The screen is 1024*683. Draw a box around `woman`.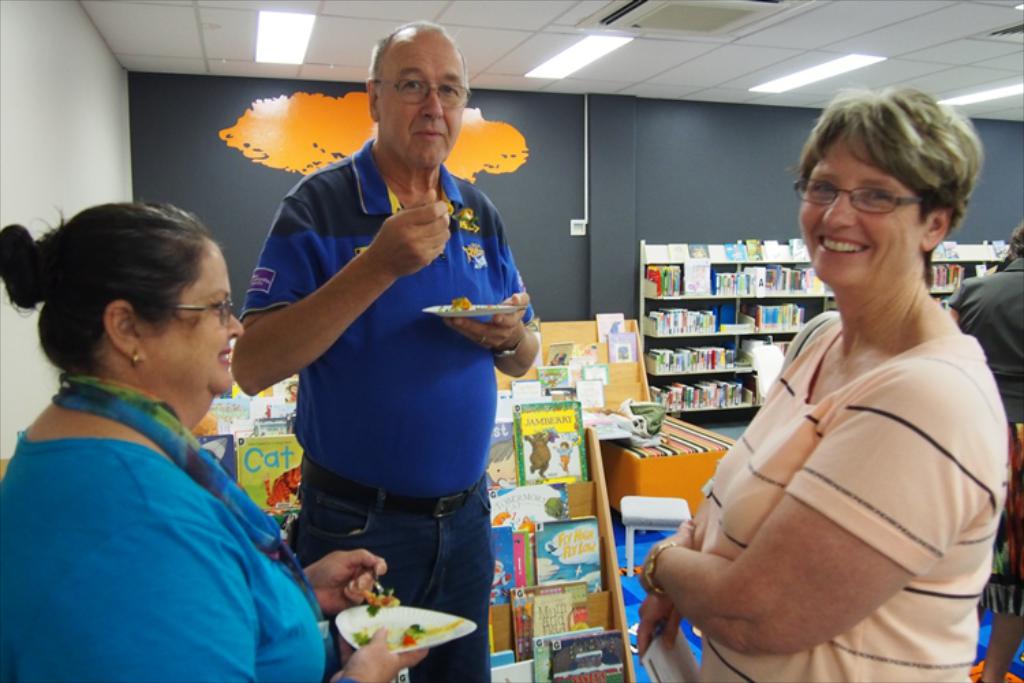
0,197,430,682.
